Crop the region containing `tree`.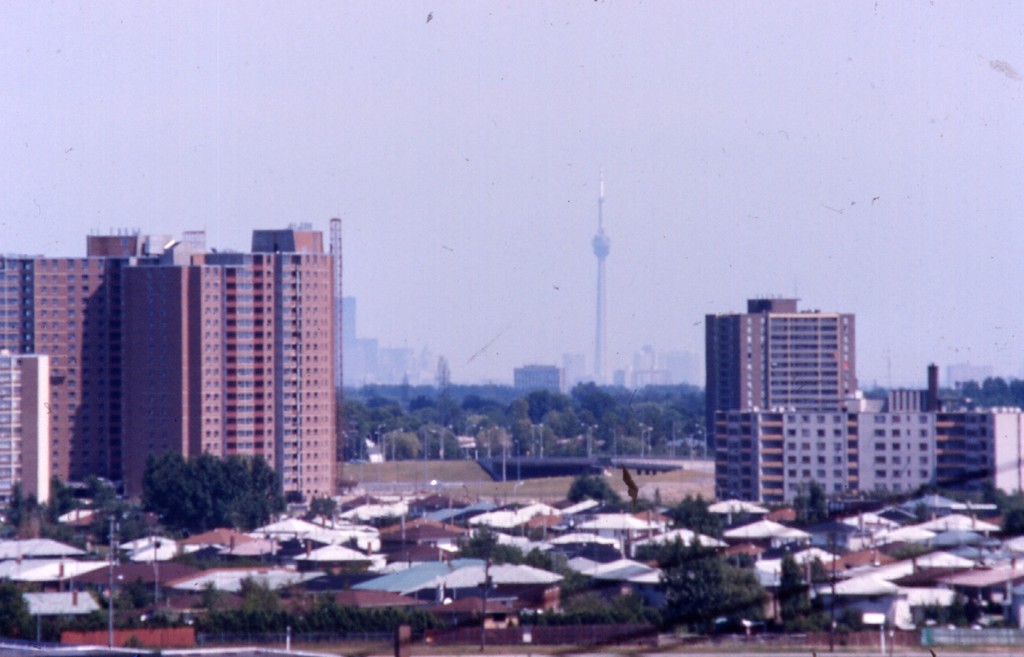
Crop region: 773:549:817:638.
